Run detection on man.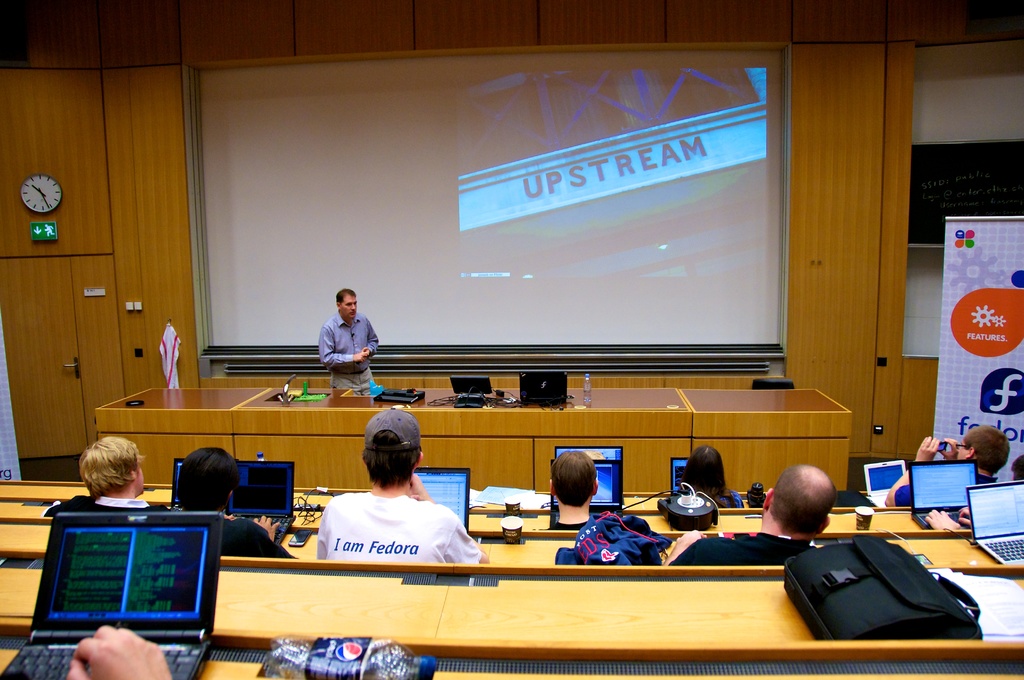
Result: rect(173, 446, 302, 555).
